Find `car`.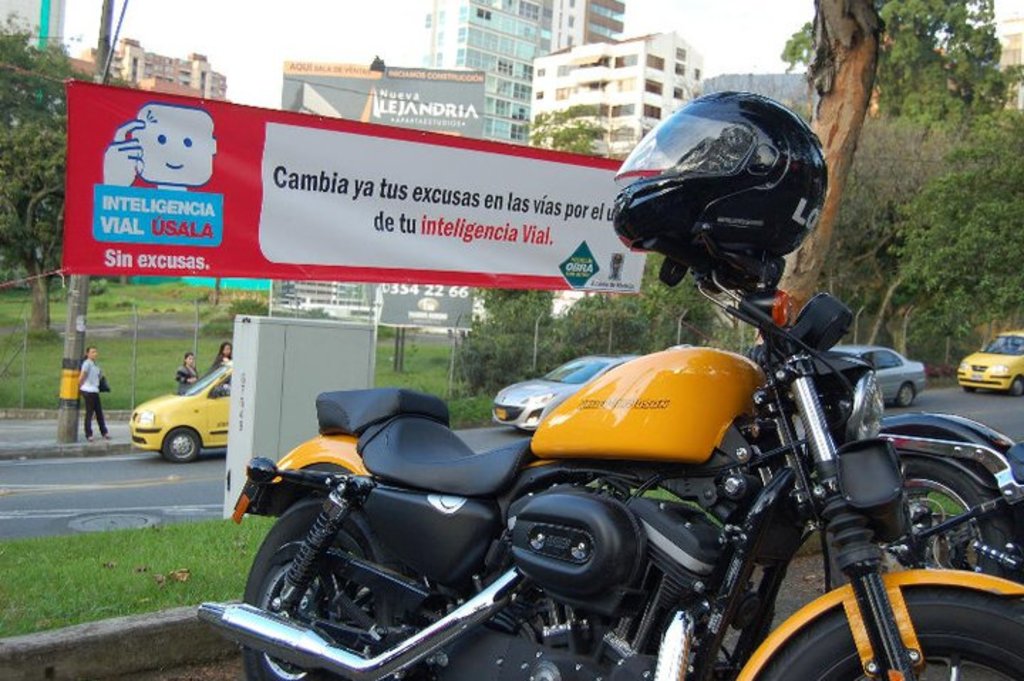
region(128, 360, 232, 466).
